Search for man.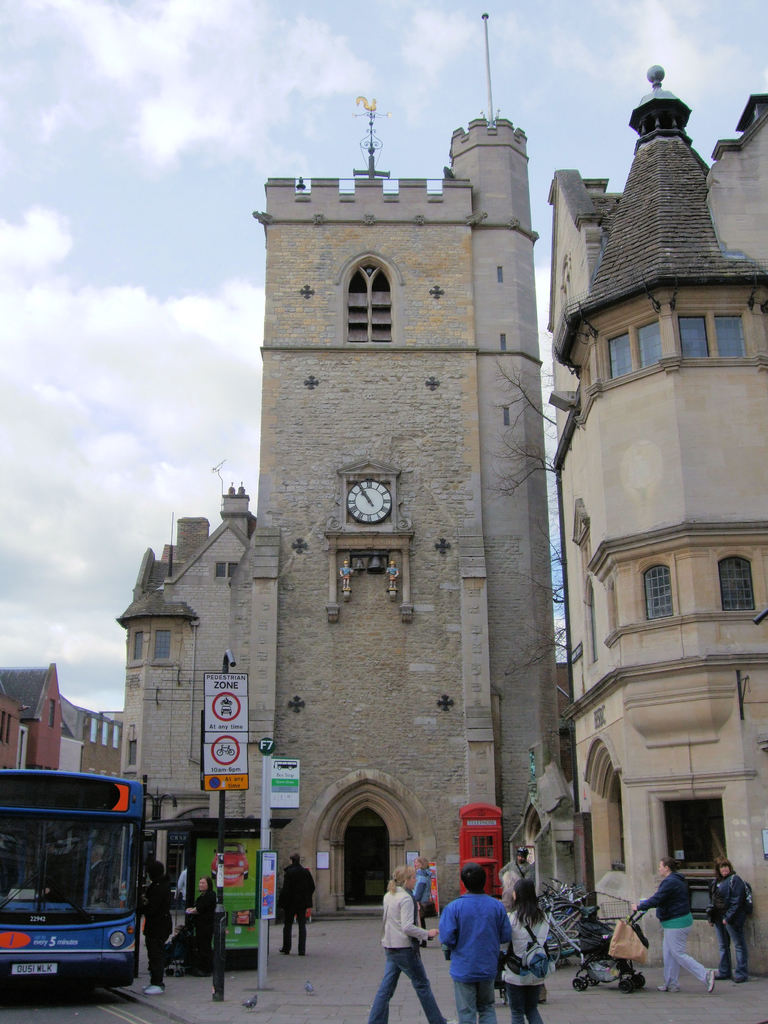
Found at x1=441, y1=872, x2=523, y2=1007.
